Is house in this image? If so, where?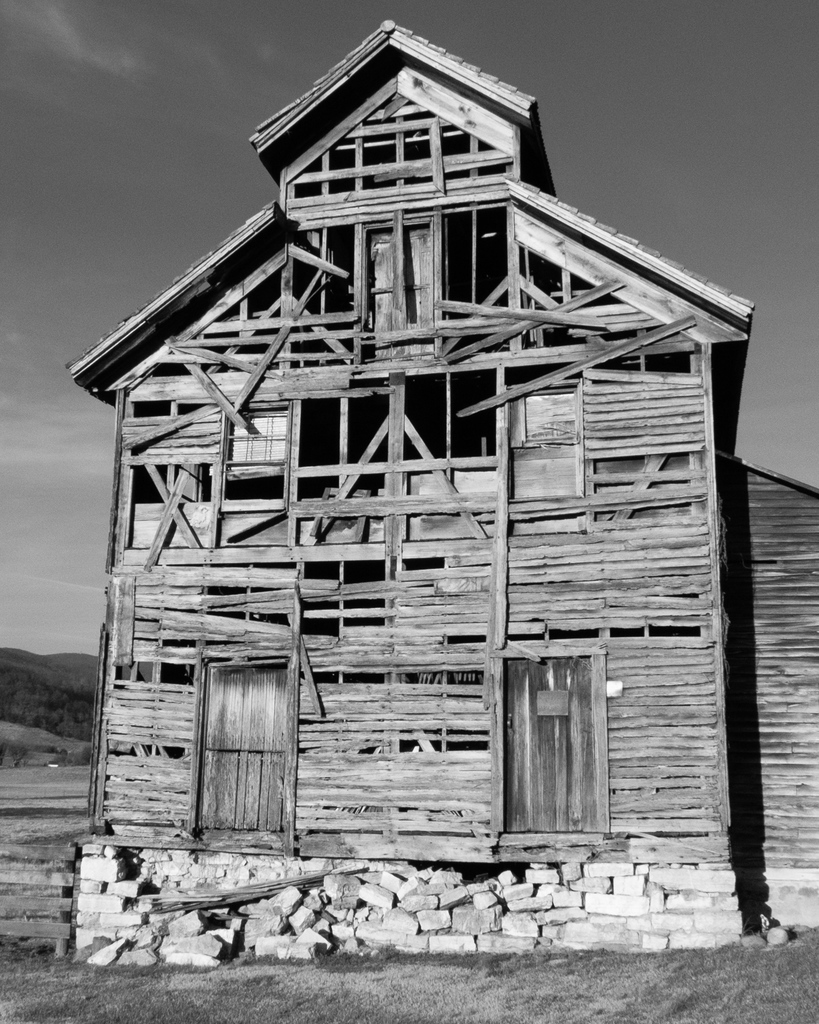
Yes, at rect(50, 31, 818, 972).
